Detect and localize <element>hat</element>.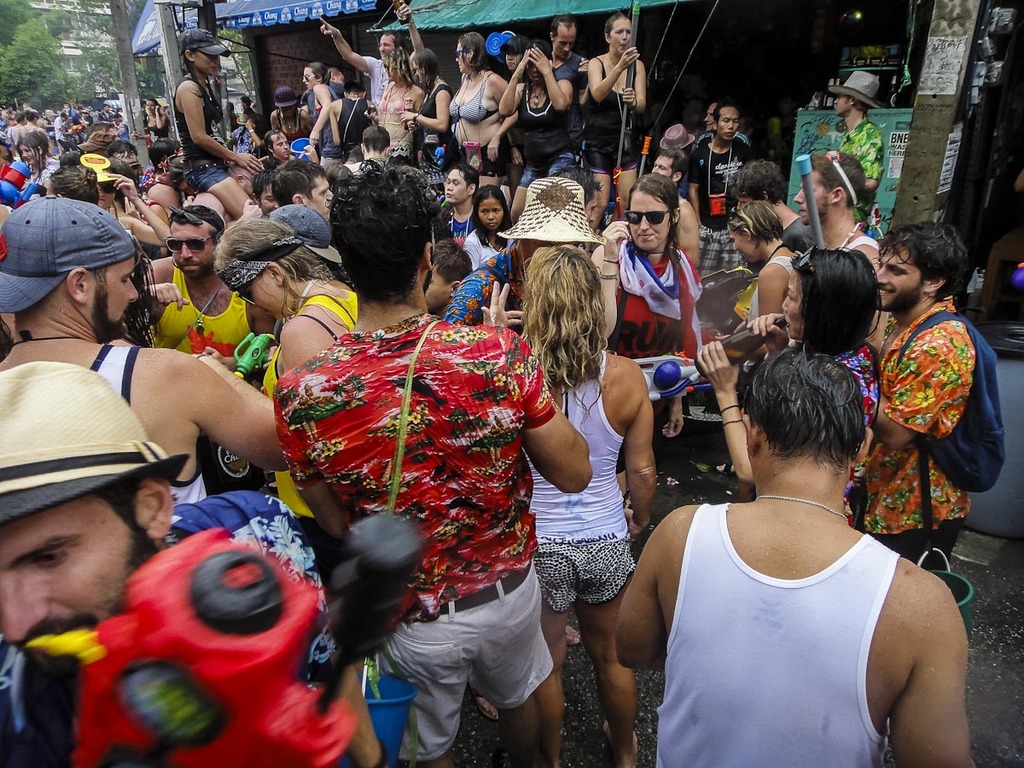
Localized at [0, 193, 135, 313].
